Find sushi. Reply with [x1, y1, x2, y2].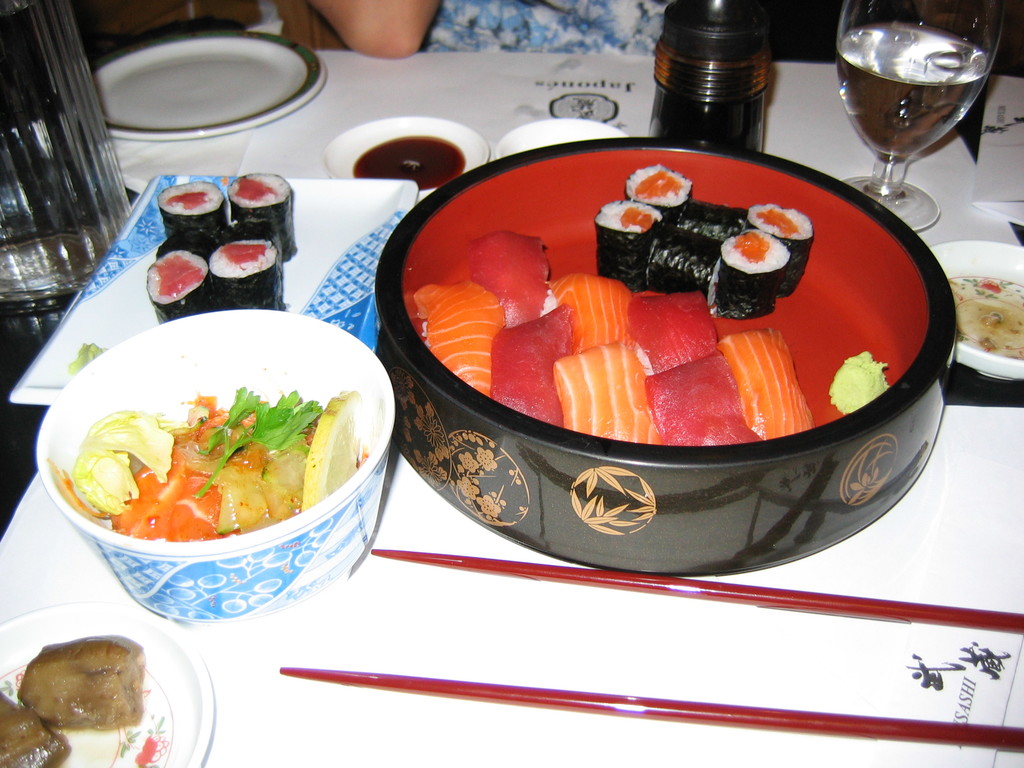
[232, 171, 294, 262].
